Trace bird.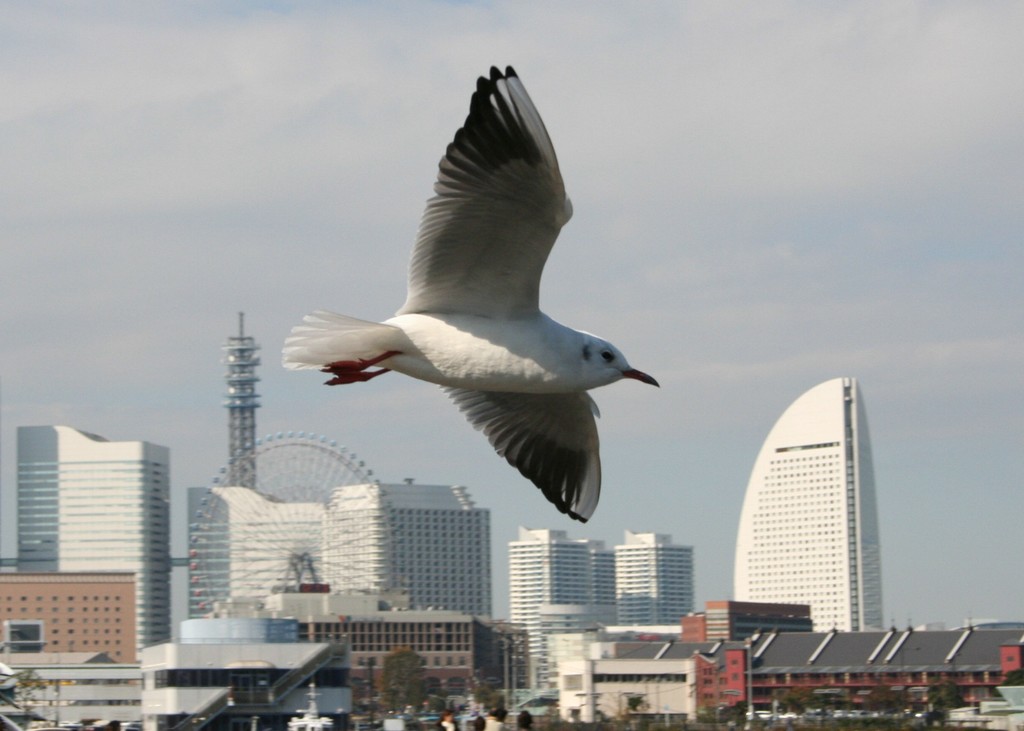
Traced to 294 63 679 524.
